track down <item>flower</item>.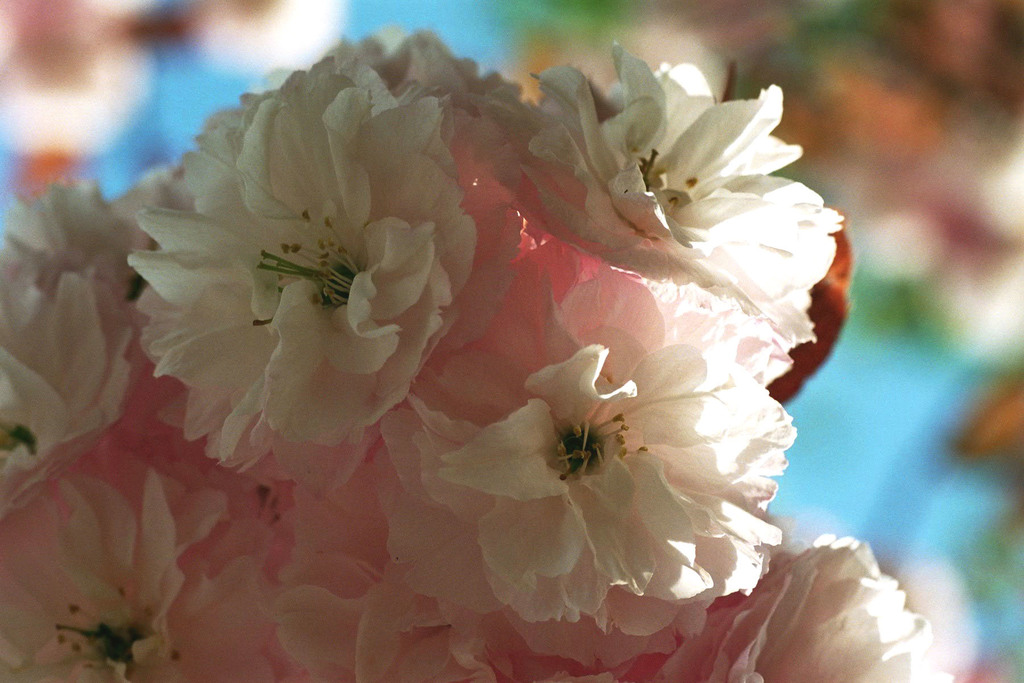
Tracked to rect(69, 51, 868, 682).
